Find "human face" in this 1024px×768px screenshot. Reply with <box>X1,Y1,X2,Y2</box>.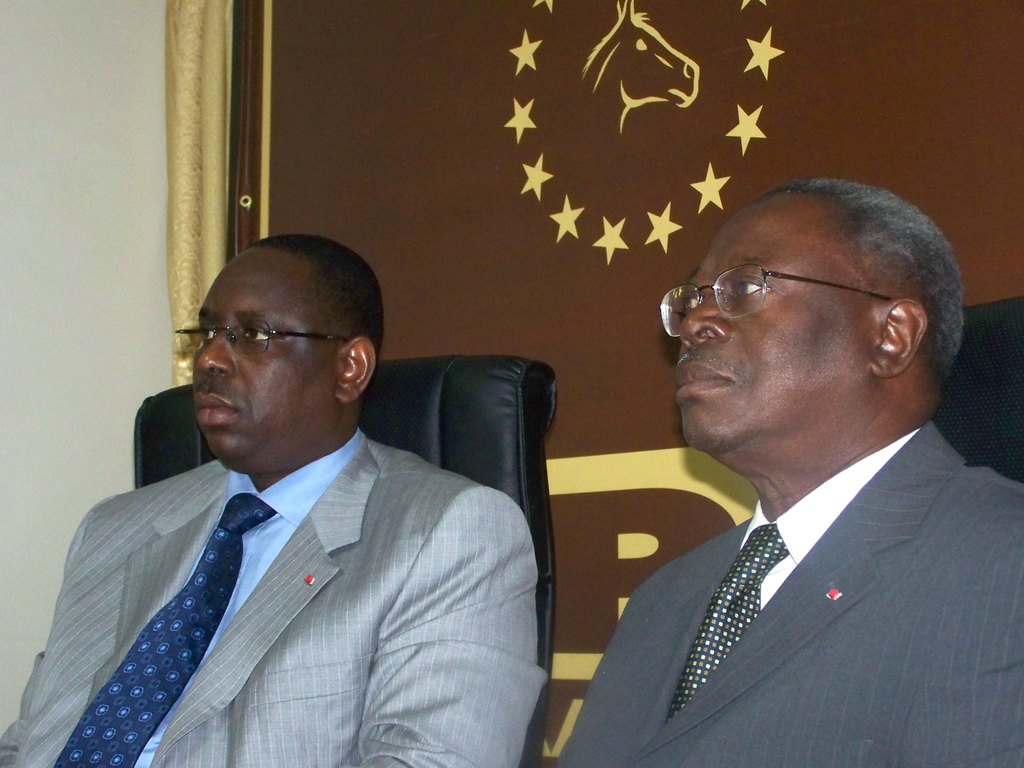
<box>193,252,324,452</box>.
